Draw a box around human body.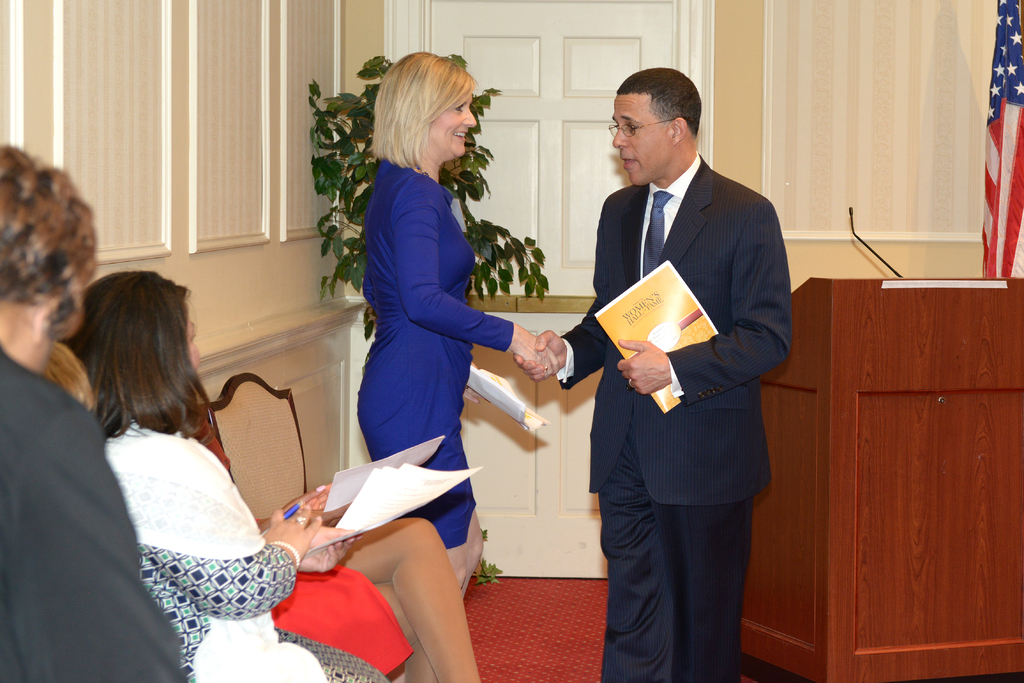
bbox=(289, 53, 512, 667).
